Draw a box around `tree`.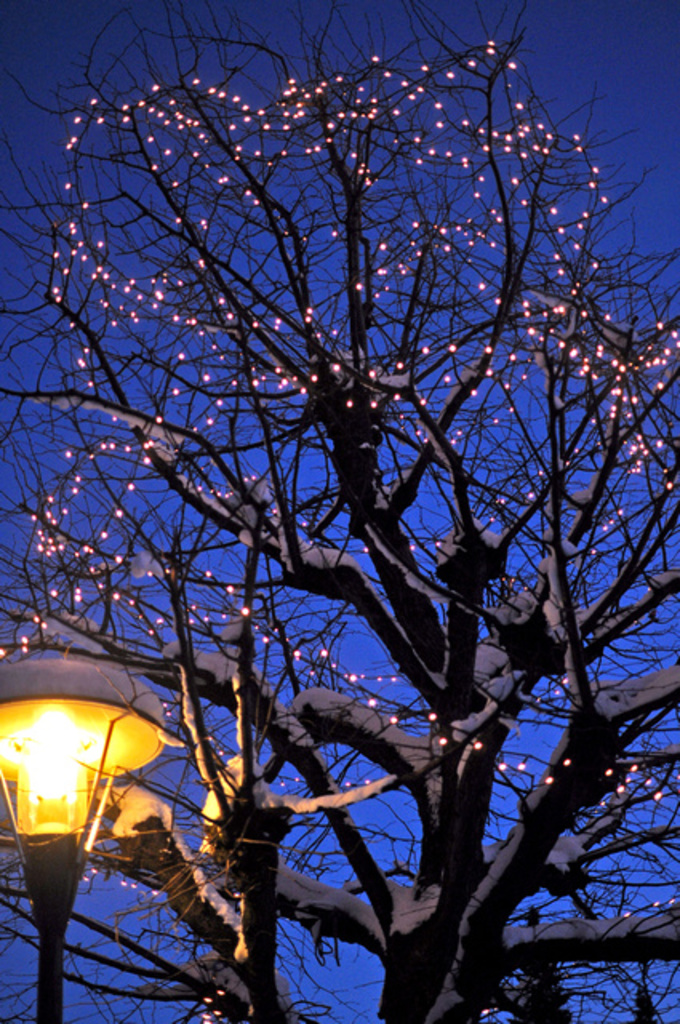
x1=10 y1=18 x2=656 y2=1014.
